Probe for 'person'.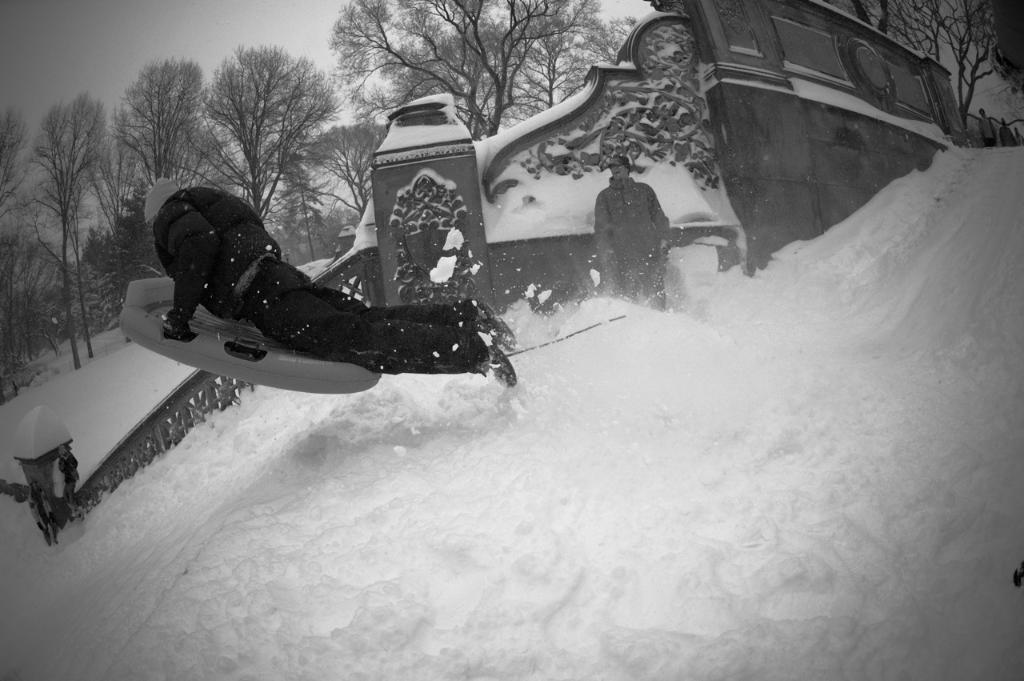
Probe result: pyautogui.locateOnScreen(594, 148, 678, 314).
